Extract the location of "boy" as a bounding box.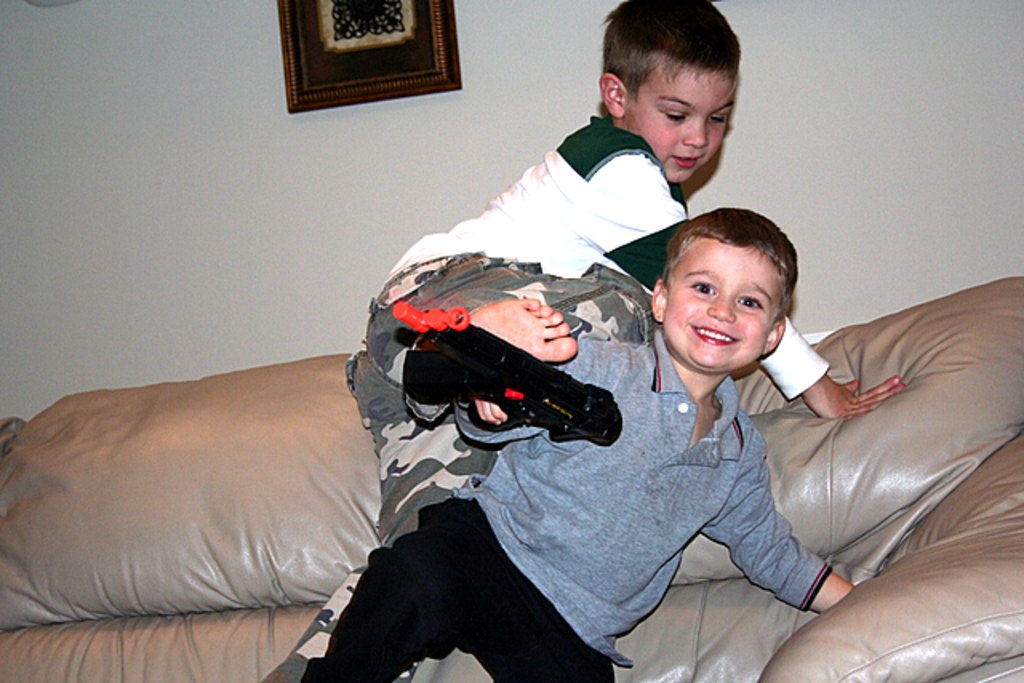
(left=229, top=3, right=925, bottom=681).
